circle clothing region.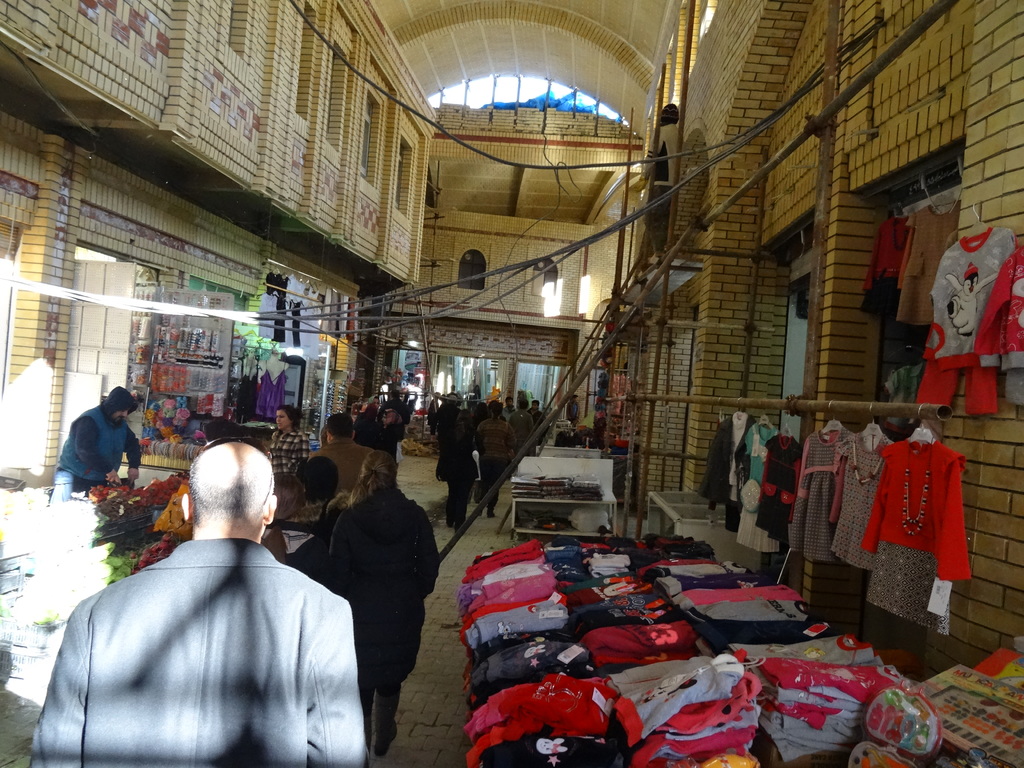
Region: crop(257, 362, 291, 415).
